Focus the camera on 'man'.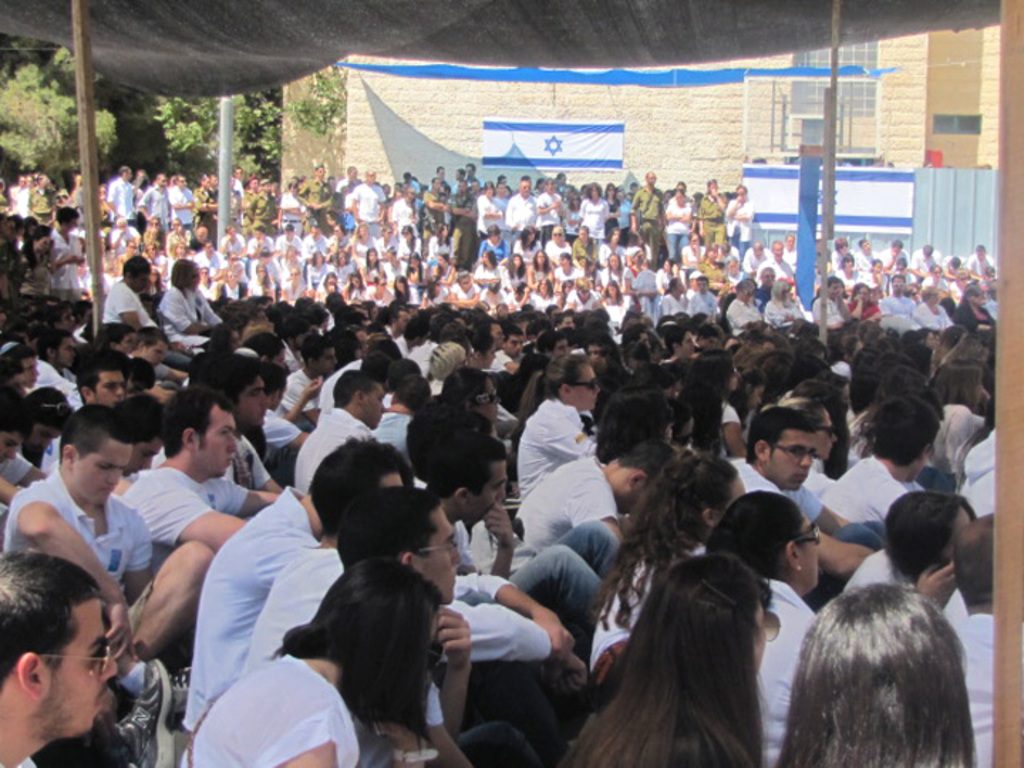
Focus region: bbox=[811, 276, 856, 327].
